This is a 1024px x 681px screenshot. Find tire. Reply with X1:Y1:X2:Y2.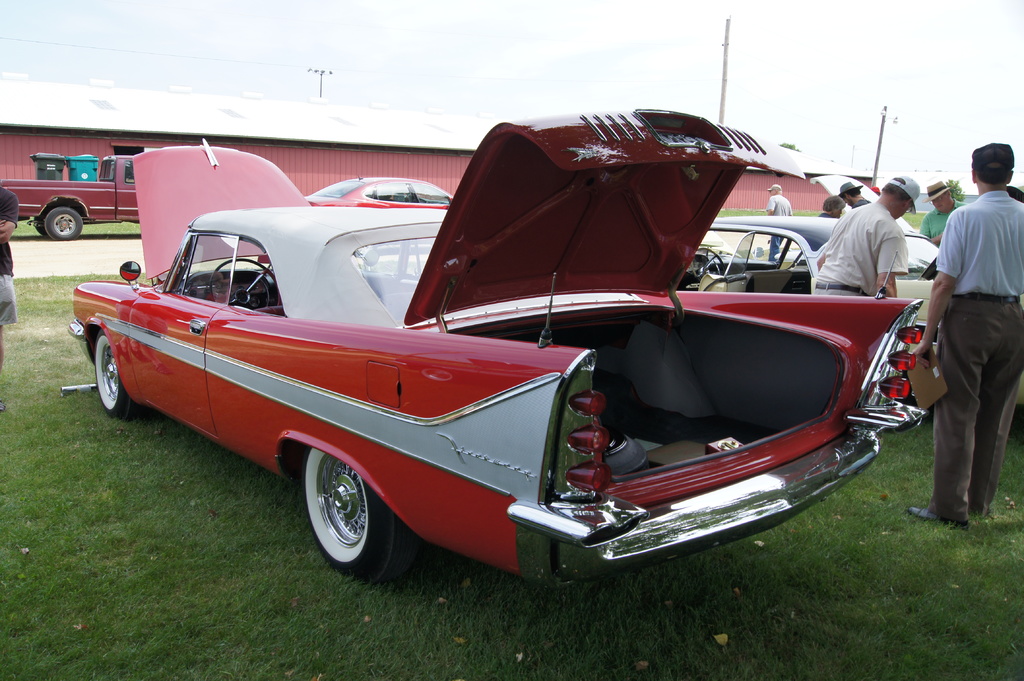
45:207:80:239.
